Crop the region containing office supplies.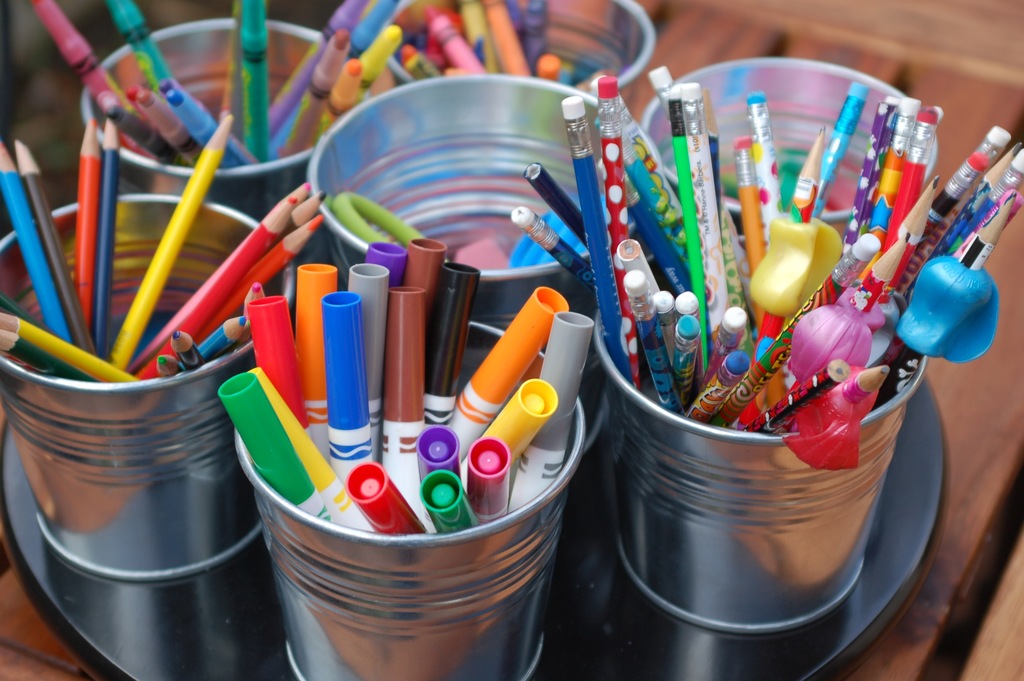
Crop region: box=[895, 110, 926, 213].
